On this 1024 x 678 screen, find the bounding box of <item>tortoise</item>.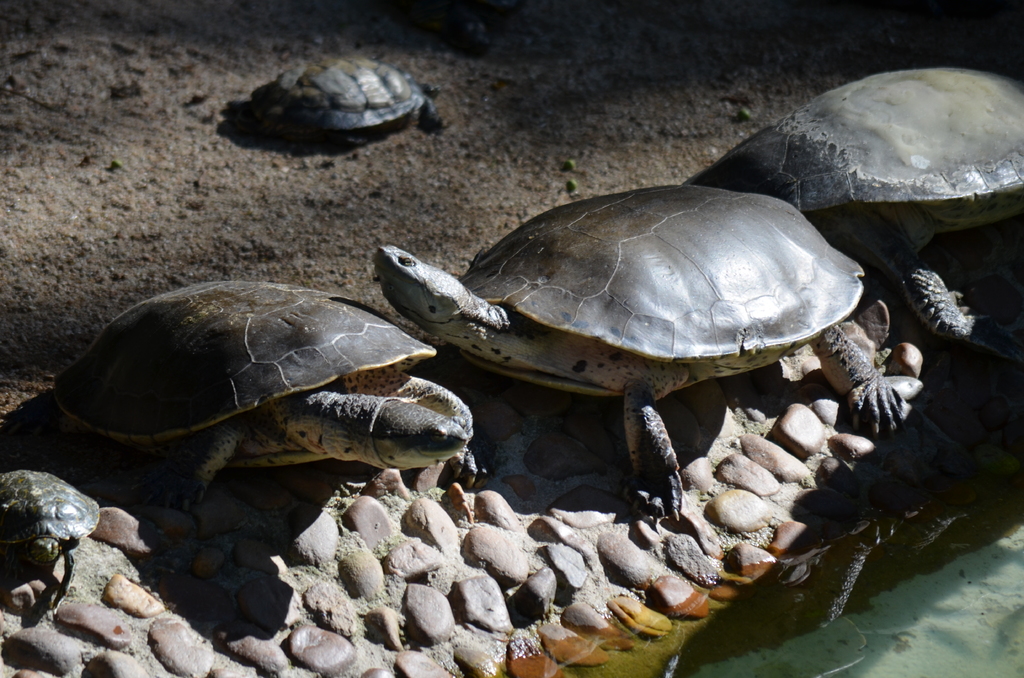
Bounding box: bbox=(710, 60, 1022, 357).
